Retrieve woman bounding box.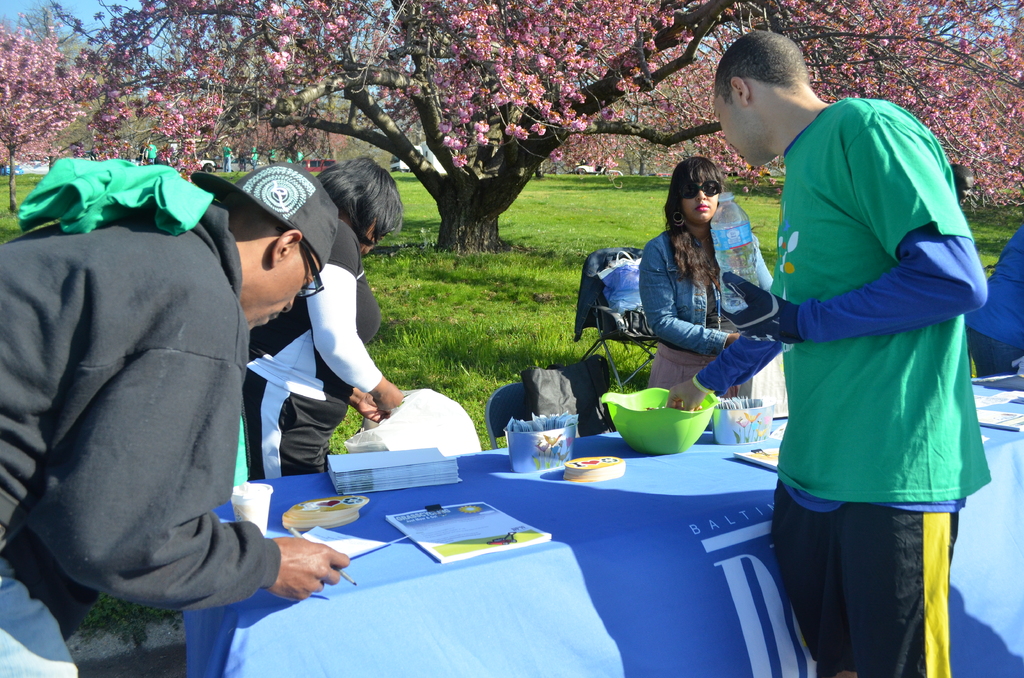
Bounding box: x1=239 y1=155 x2=407 y2=483.
